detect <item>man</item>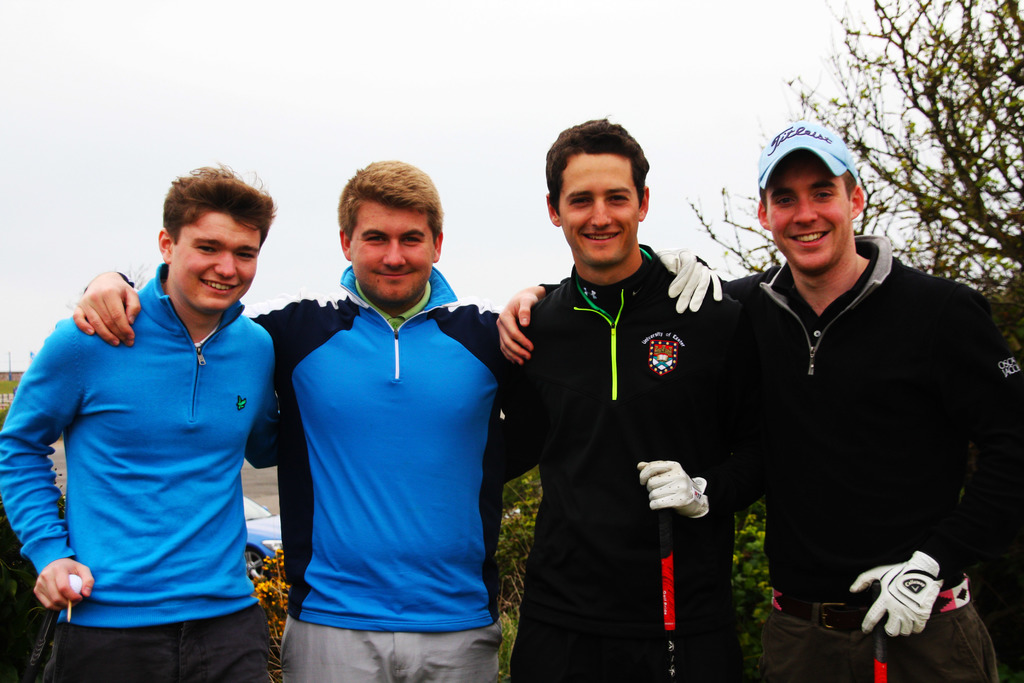
bbox(491, 122, 1023, 682)
